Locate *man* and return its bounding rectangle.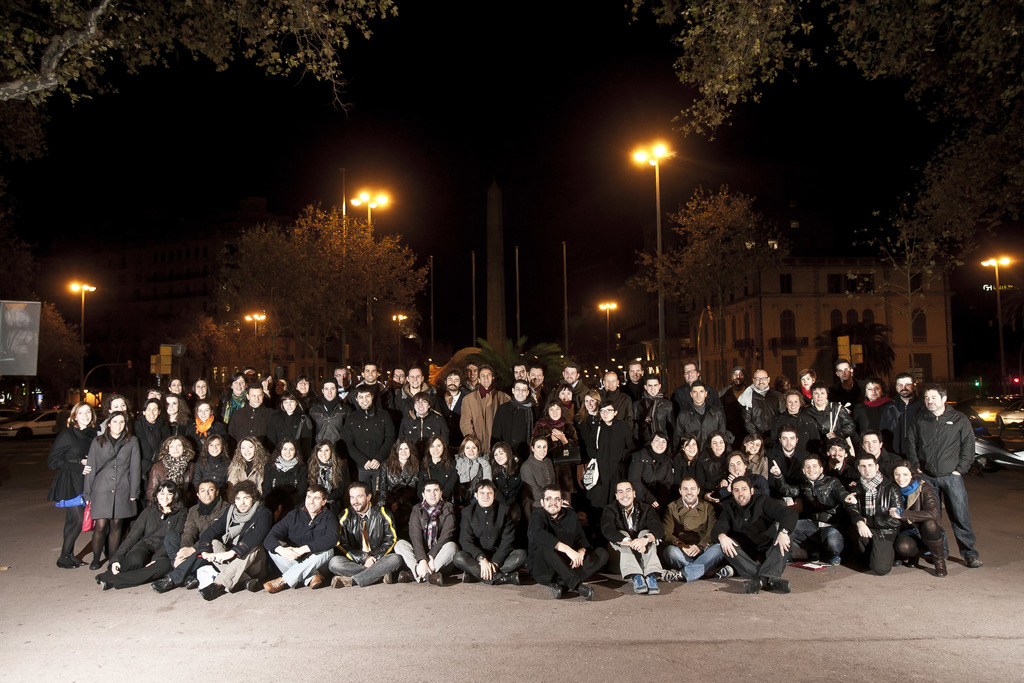
[241, 364, 259, 381].
